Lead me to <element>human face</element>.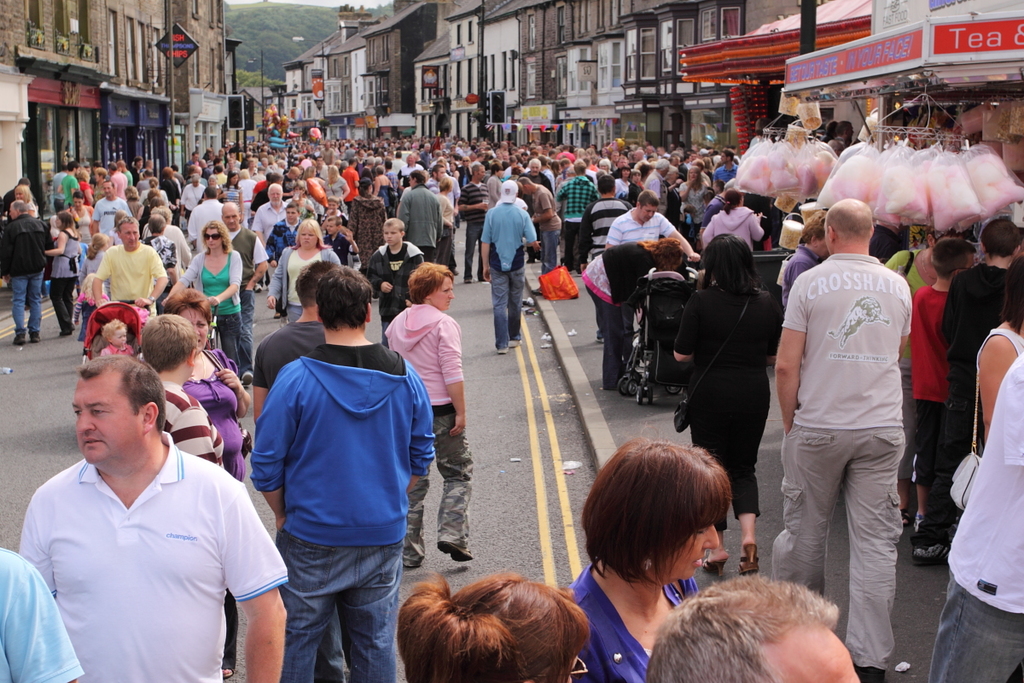
Lead to <bbox>205, 231, 223, 252</bbox>.
